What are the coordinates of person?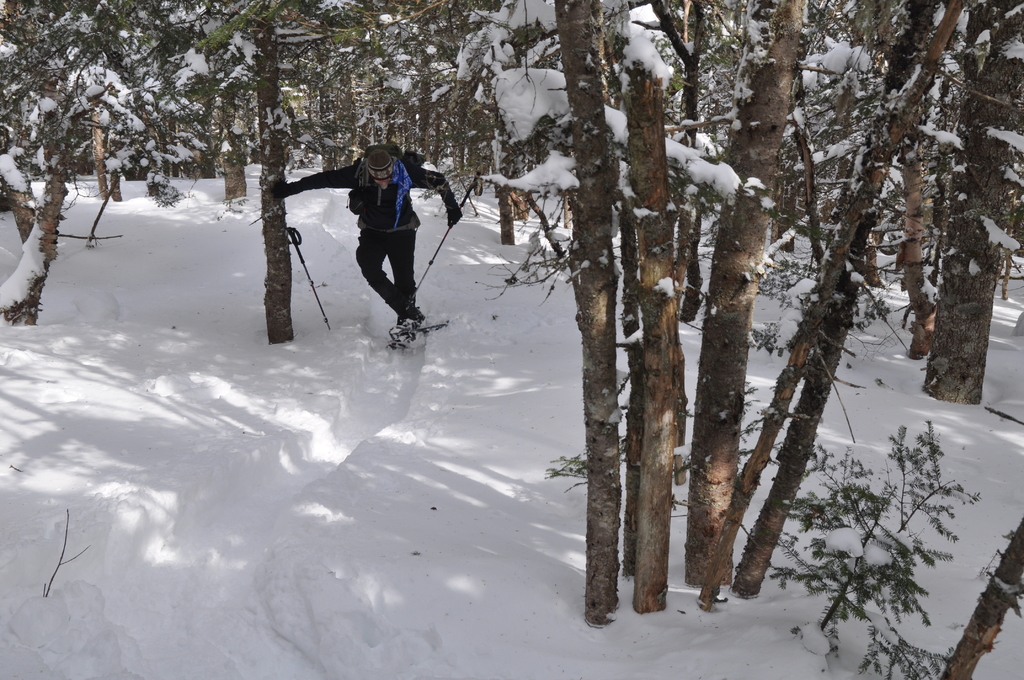
box(308, 132, 454, 357).
